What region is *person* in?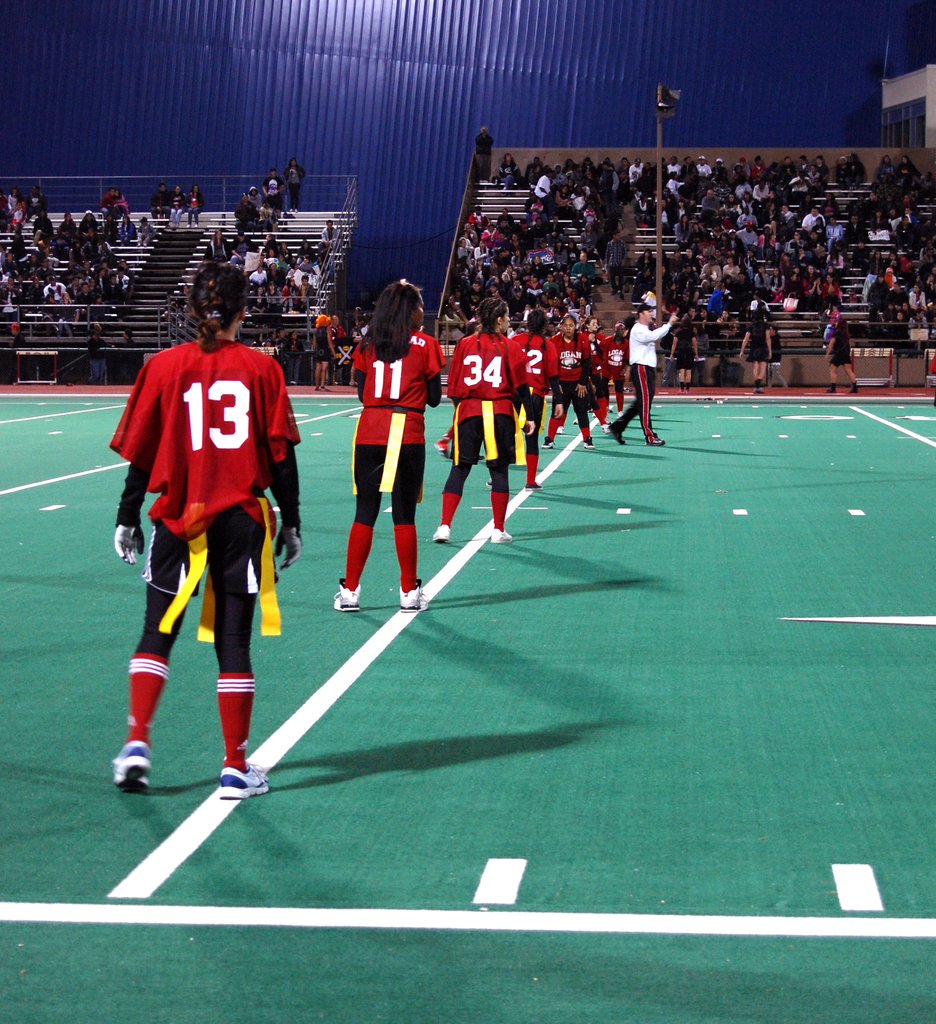
locate(114, 286, 303, 813).
